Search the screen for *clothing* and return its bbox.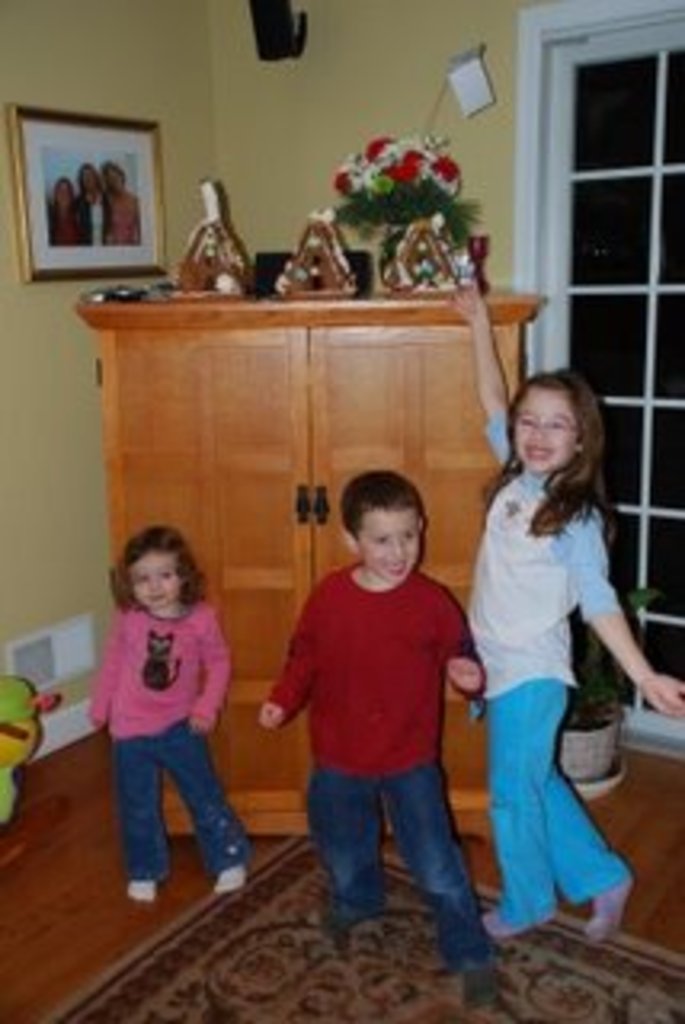
Found: (461, 416, 643, 947).
